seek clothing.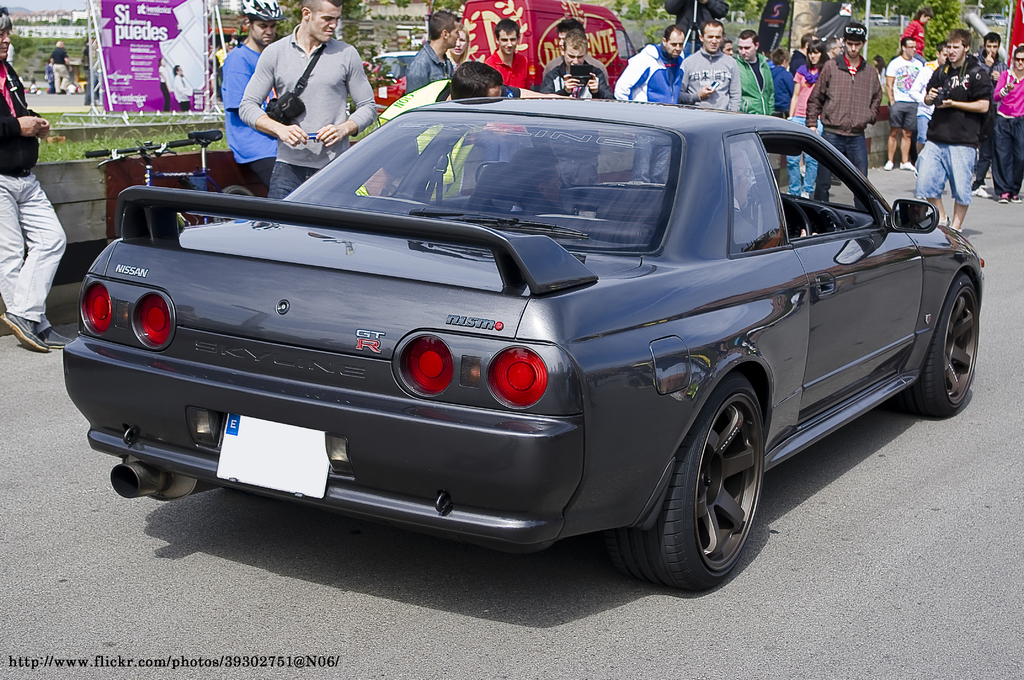
677/42/744/111.
